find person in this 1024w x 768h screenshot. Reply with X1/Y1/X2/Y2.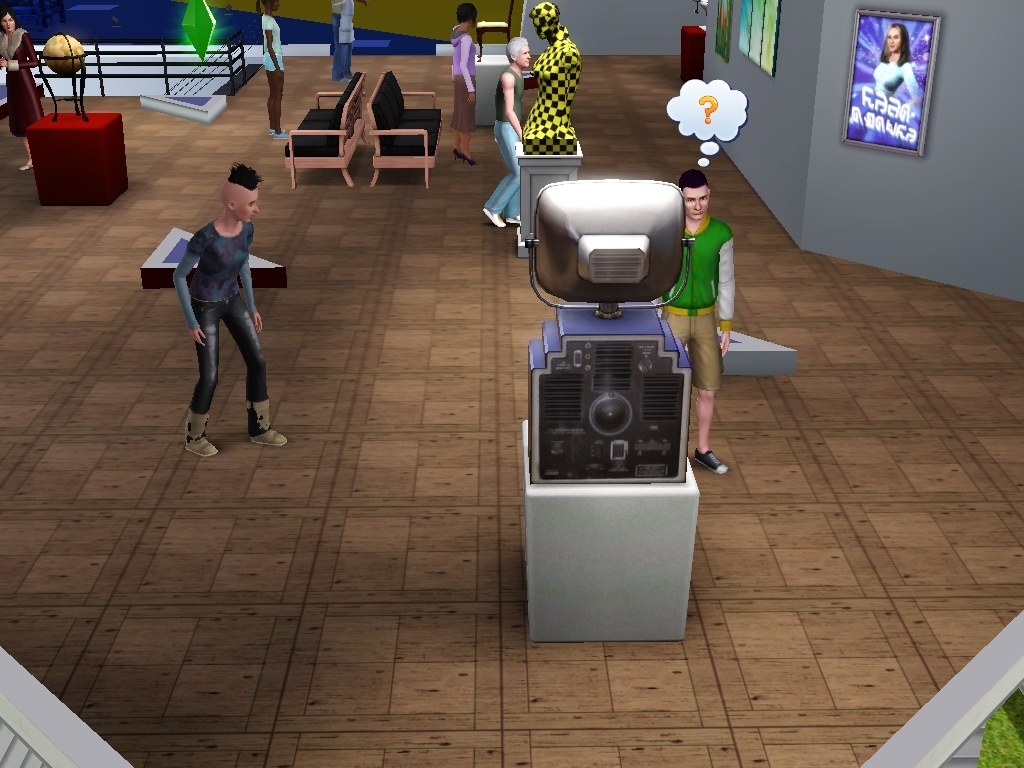
443/0/487/163.
